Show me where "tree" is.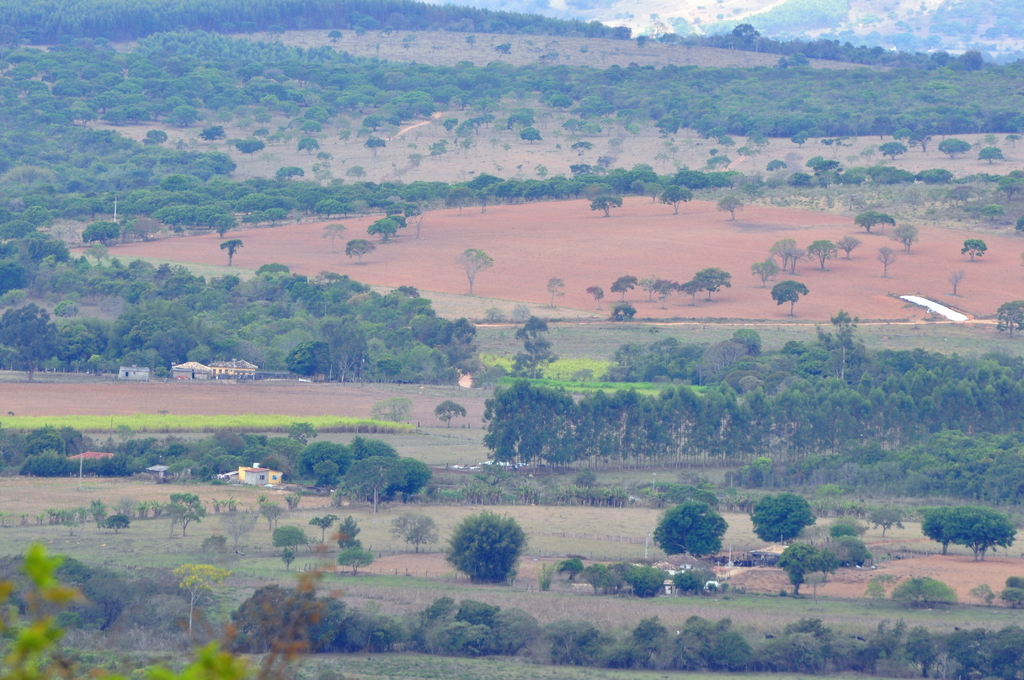
"tree" is at region(982, 140, 1003, 167).
